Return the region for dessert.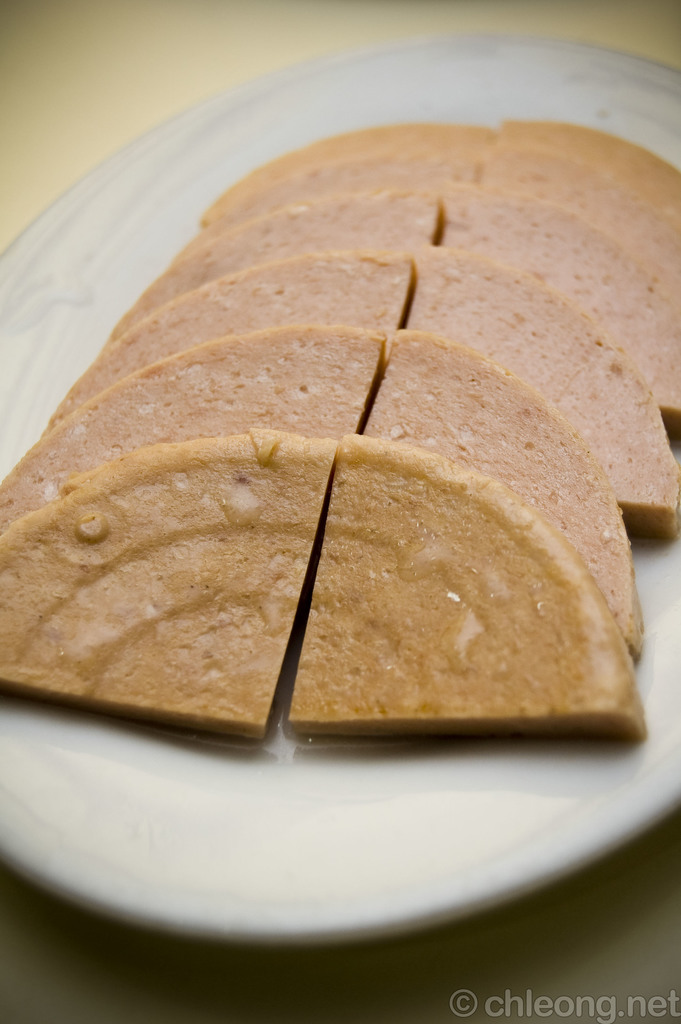
213:159:472:230.
